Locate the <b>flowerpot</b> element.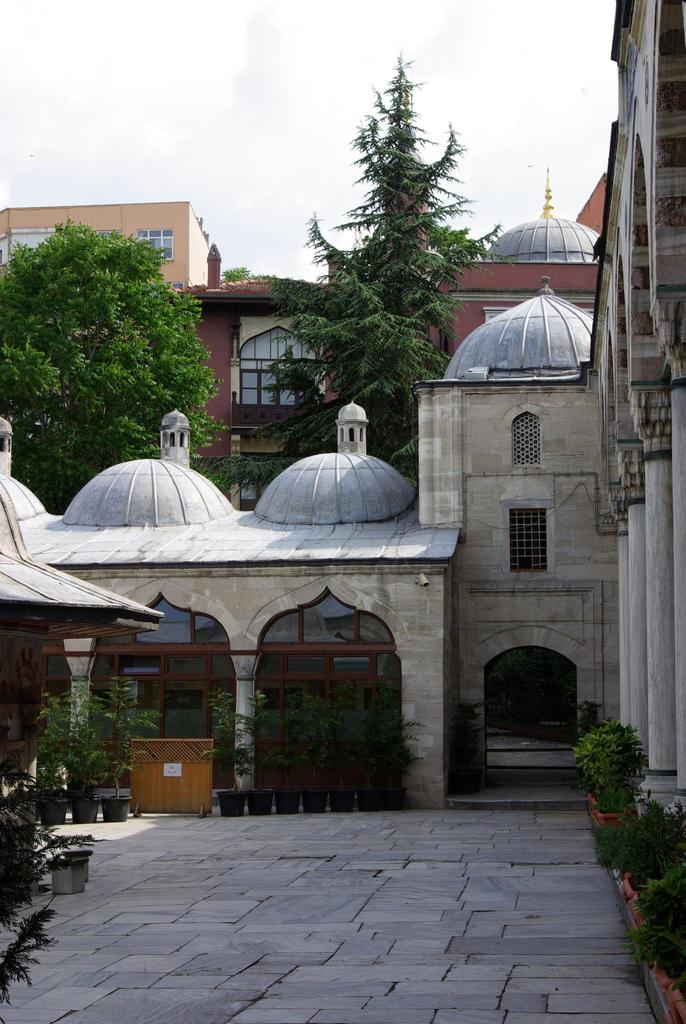
Element bbox: x1=590 y1=794 x2=632 y2=837.
